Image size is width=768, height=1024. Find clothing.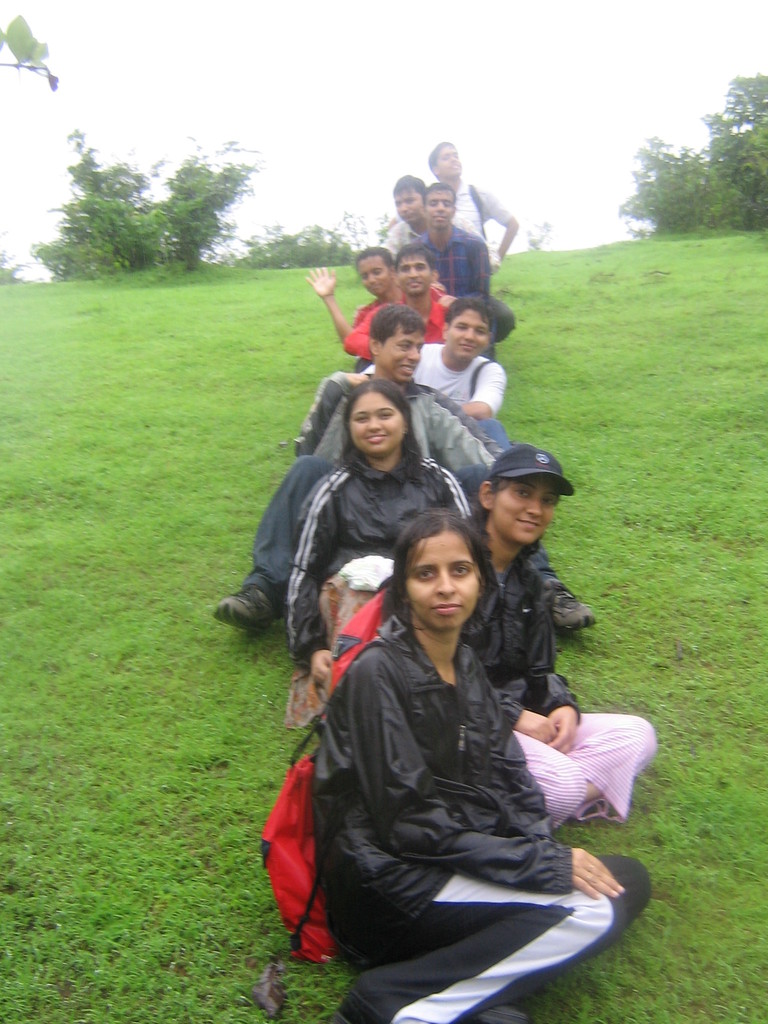
x1=427, y1=223, x2=492, y2=289.
